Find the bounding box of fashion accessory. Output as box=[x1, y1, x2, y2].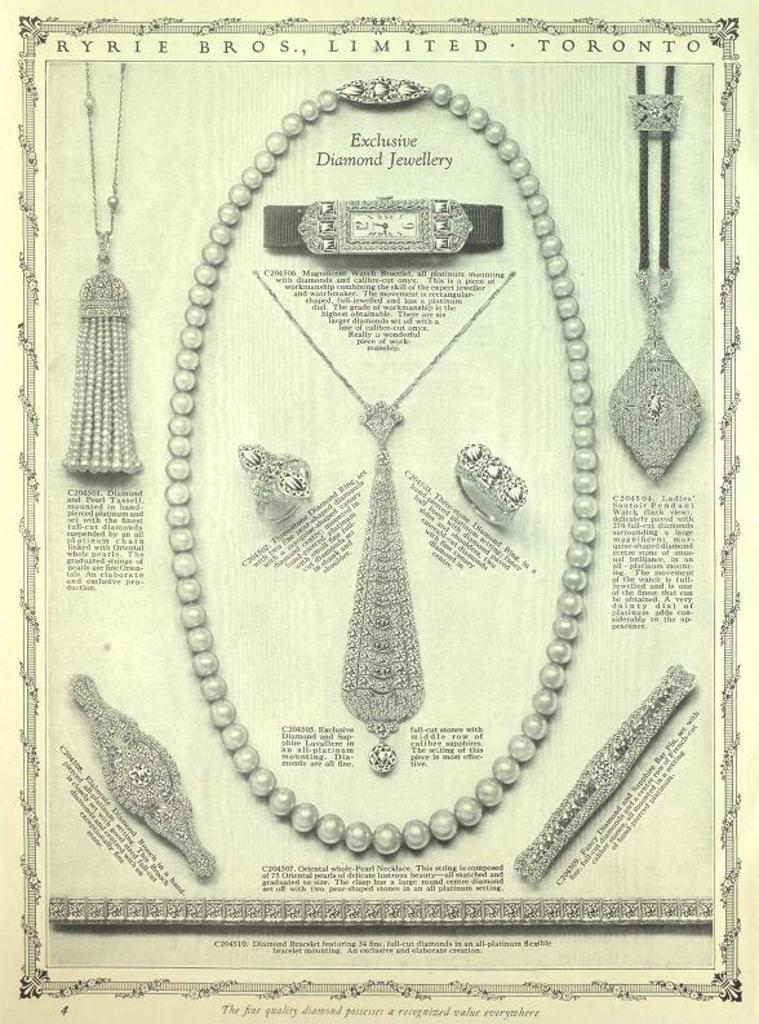
box=[236, 445, 311, 524].
